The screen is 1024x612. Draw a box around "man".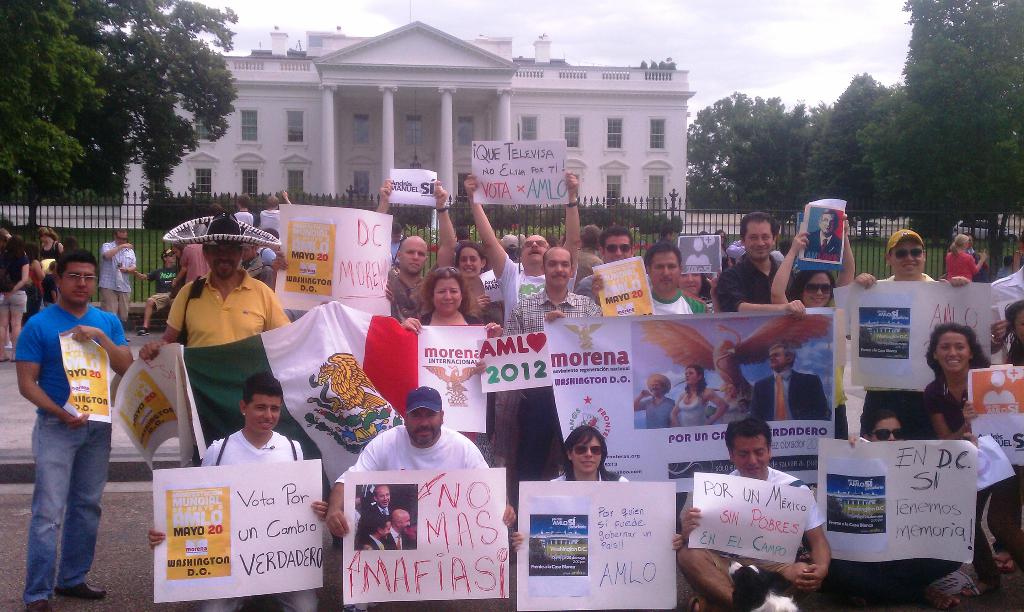
locate(391, 220, 407, 265).
